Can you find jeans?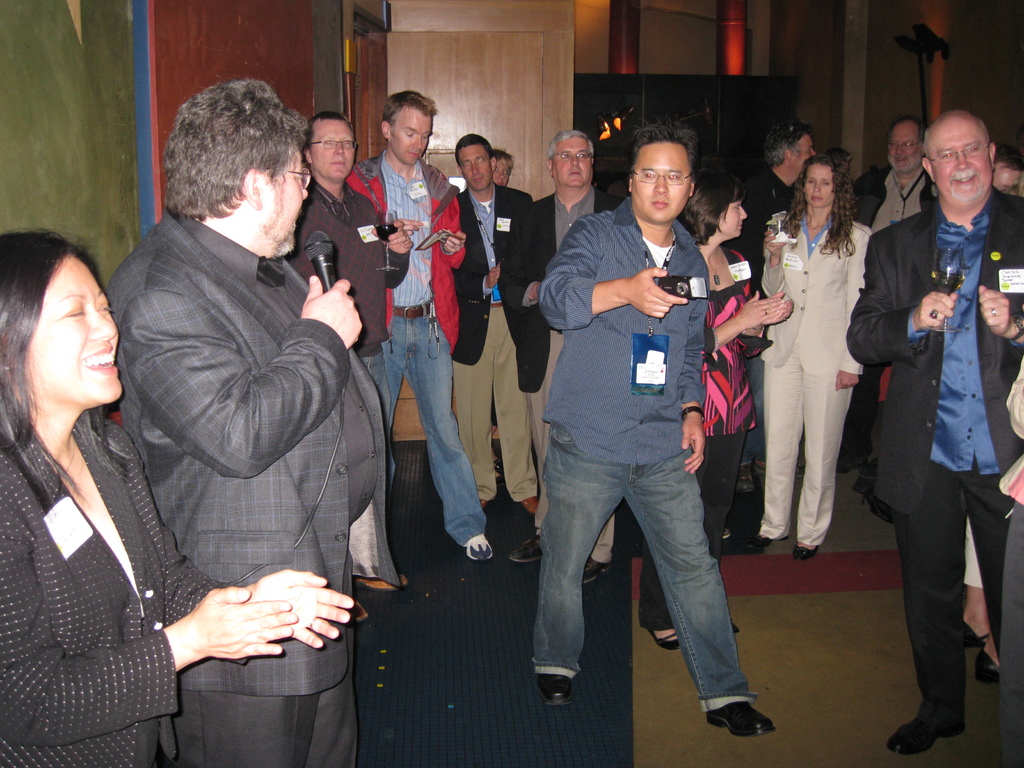
Yes, bounding box: Rect(637, 418, 744, 630).
